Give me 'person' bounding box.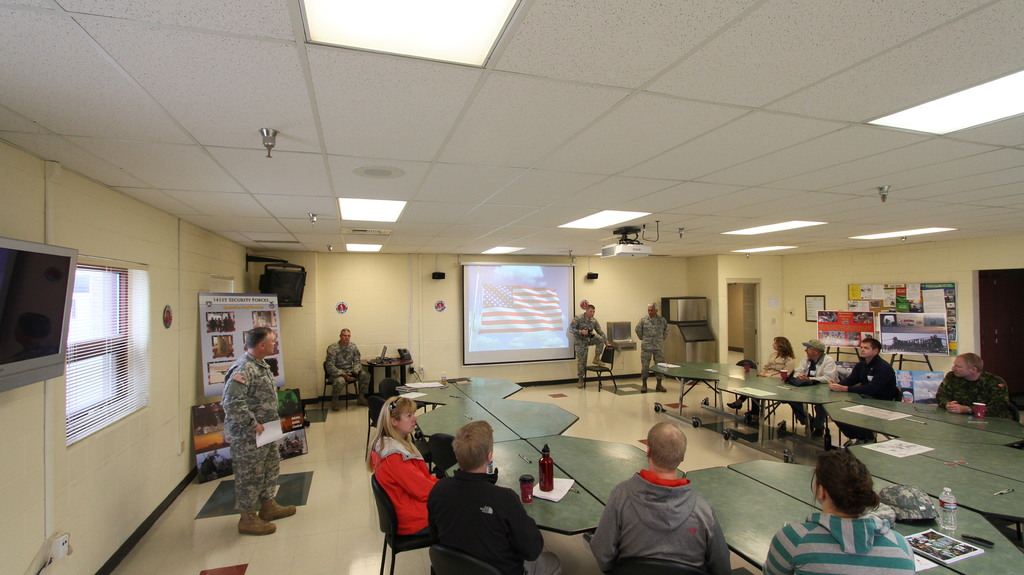
{"x1": 632, "y1": 302, "x2": 667, "y2": 391}.
